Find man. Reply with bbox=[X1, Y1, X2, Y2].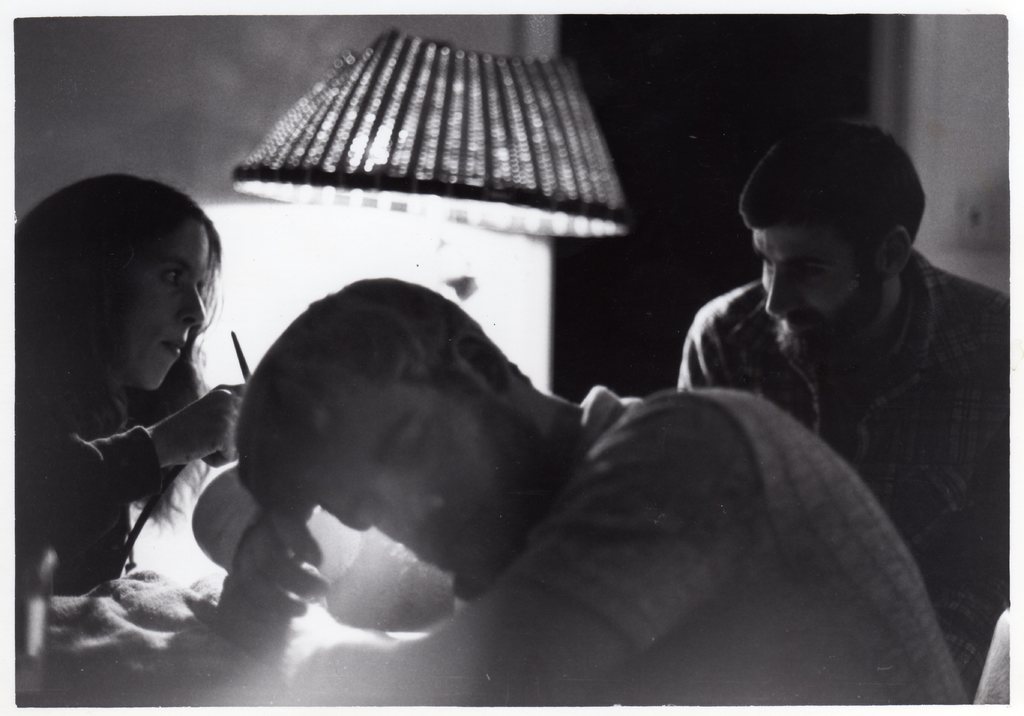
bbox=[190, 273, 970, 704].
